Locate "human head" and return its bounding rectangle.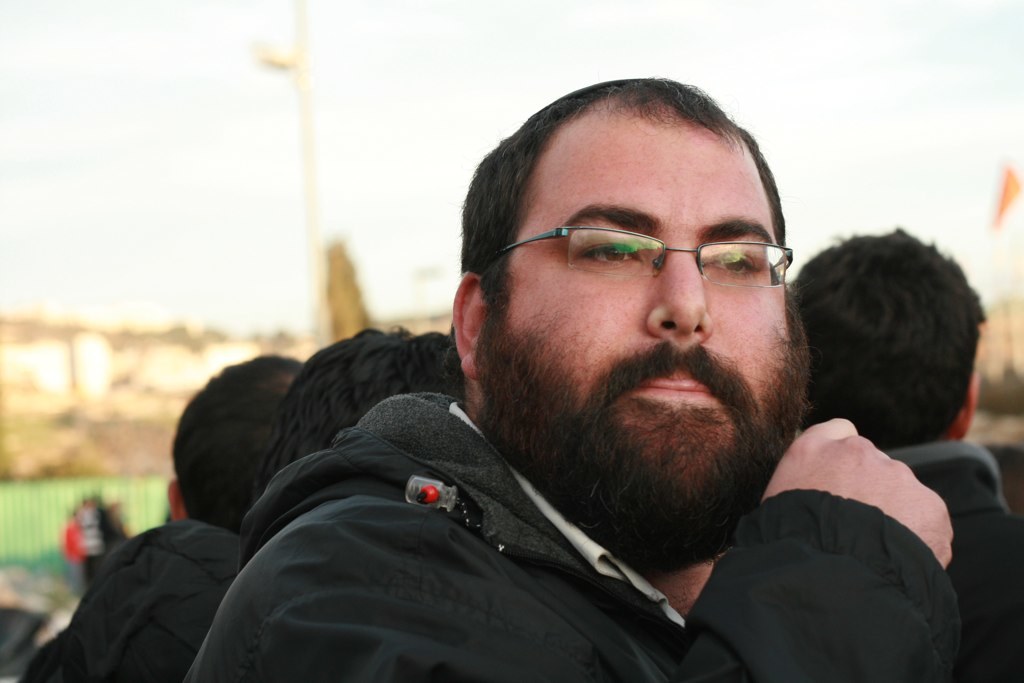
164/351/308/540.
